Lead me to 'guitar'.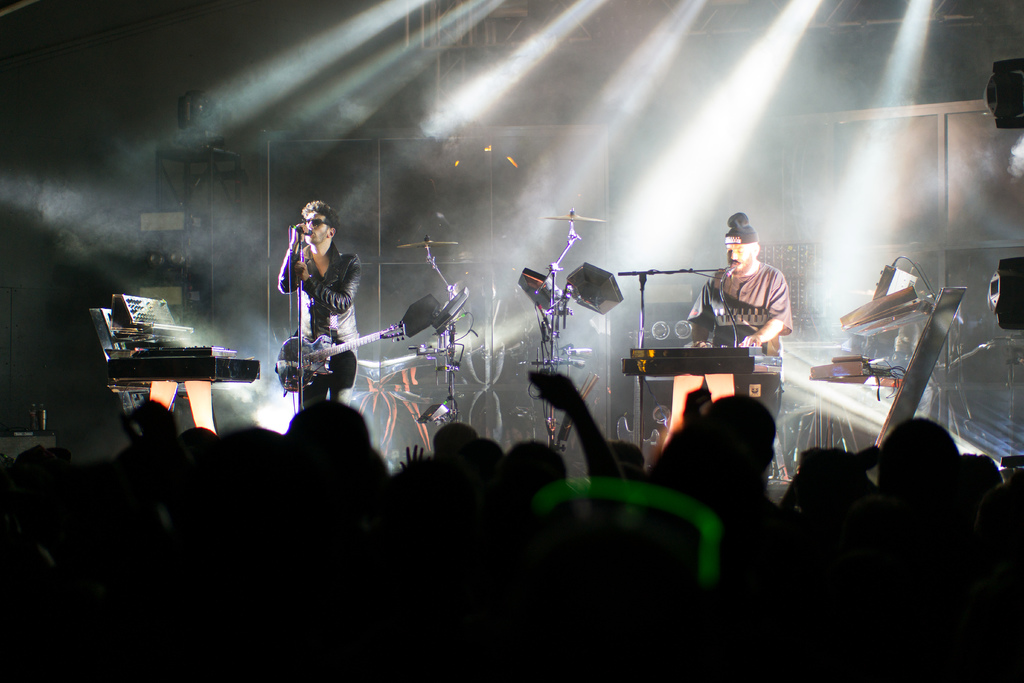
Lead to <region>273, 322, 403, 393</region>.
